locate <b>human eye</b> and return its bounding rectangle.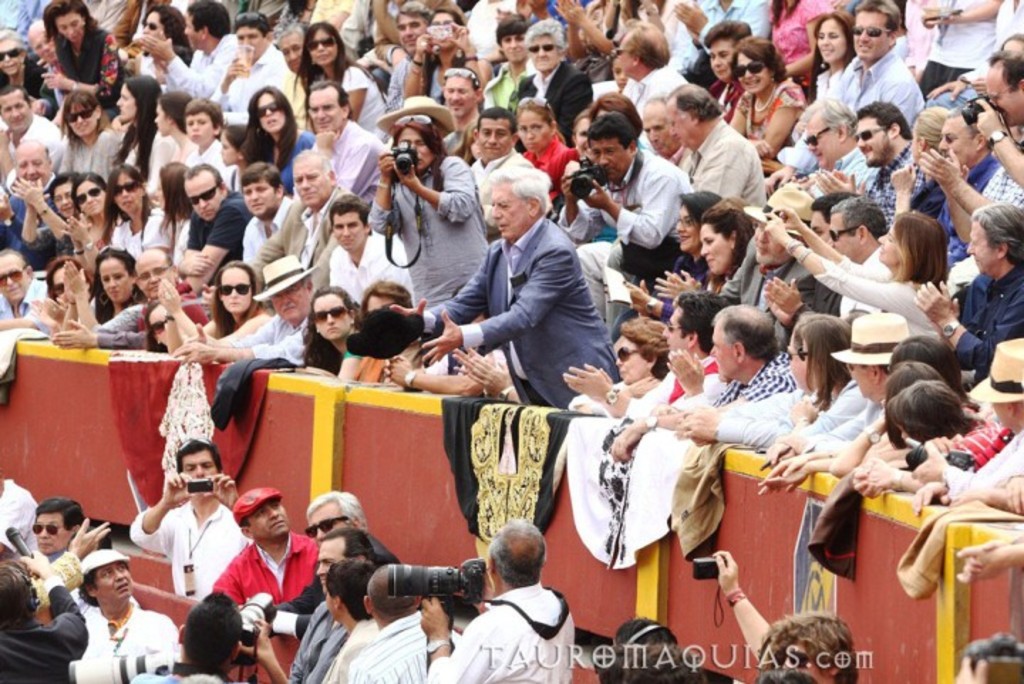
left=114, top=565, right=127, bottom=575.
